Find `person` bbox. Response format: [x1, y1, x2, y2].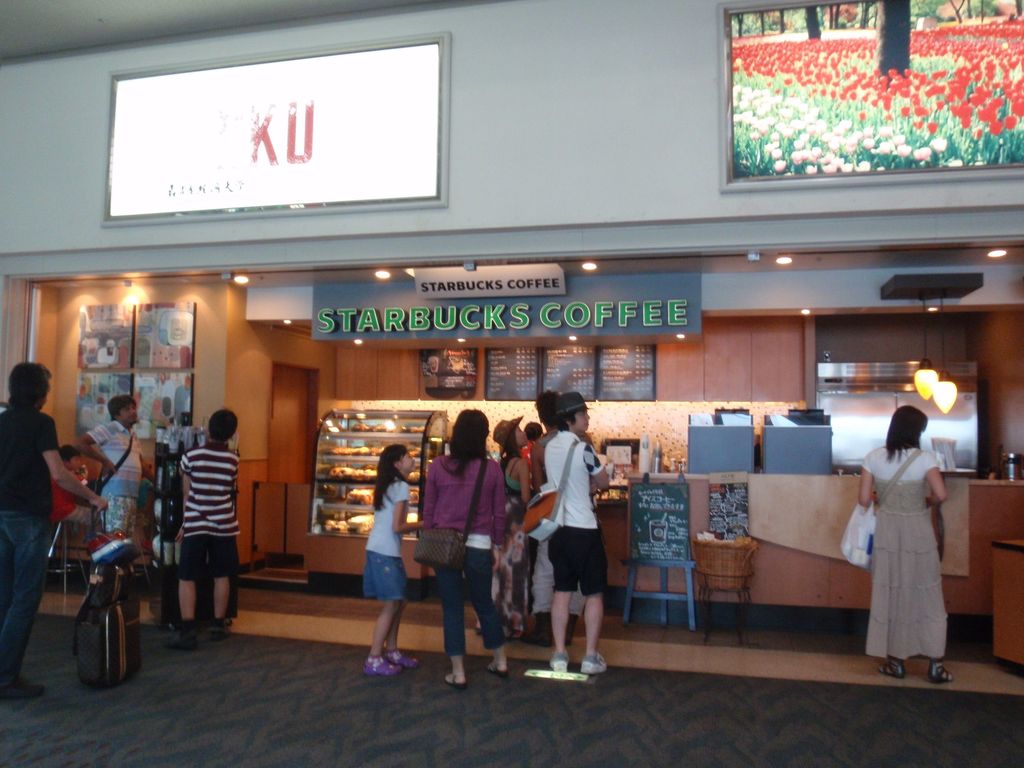
[0, 358, 106, 705].
